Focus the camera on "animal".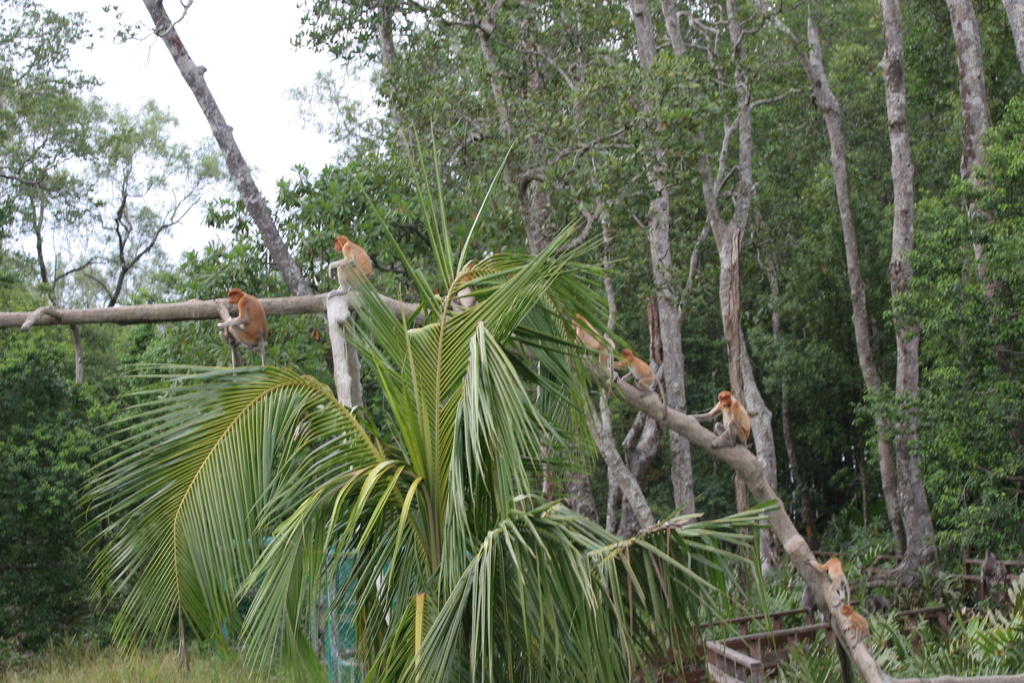
Focus region: 691:394:752:463.
